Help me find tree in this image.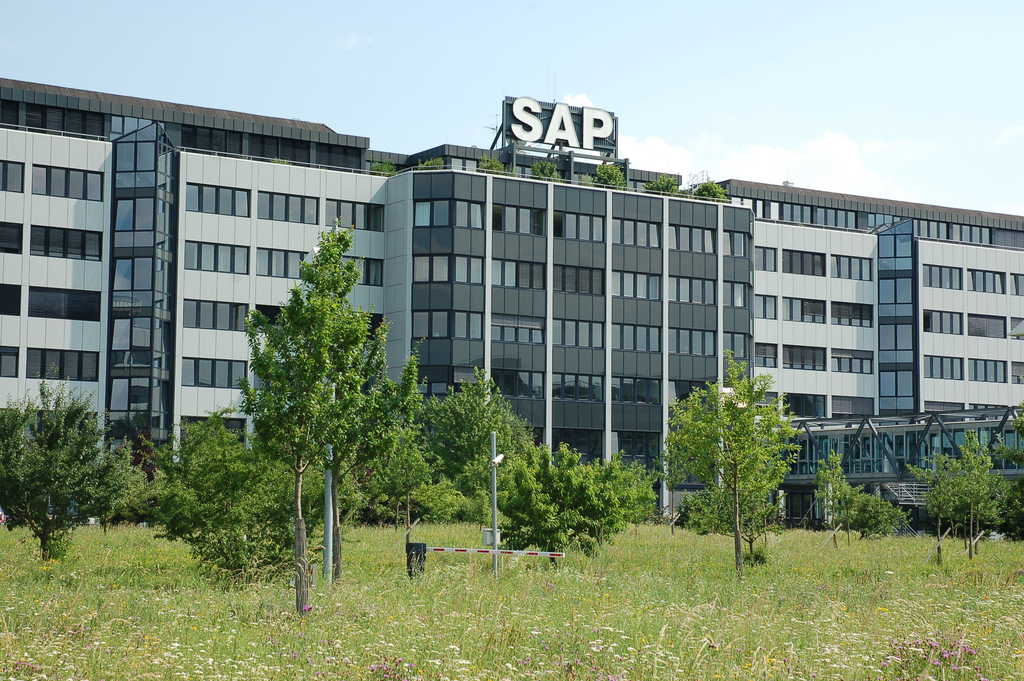
Found it: BBox(232, 215, 412, 545).
